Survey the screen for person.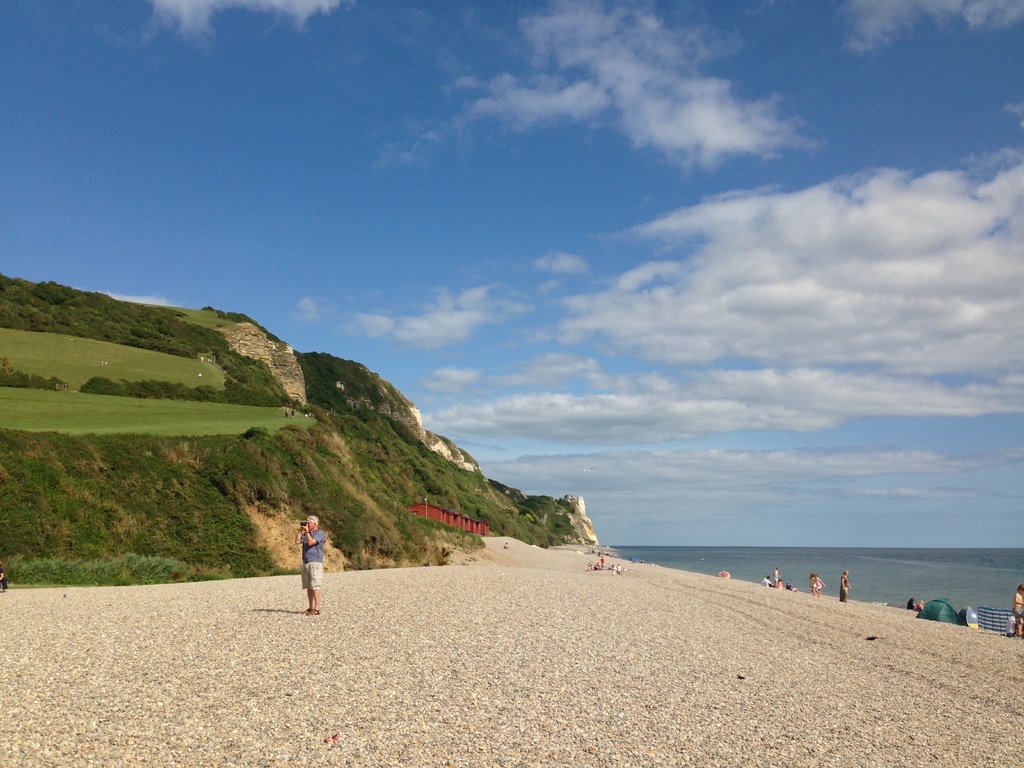
Survey found: 916/601/927/613.
